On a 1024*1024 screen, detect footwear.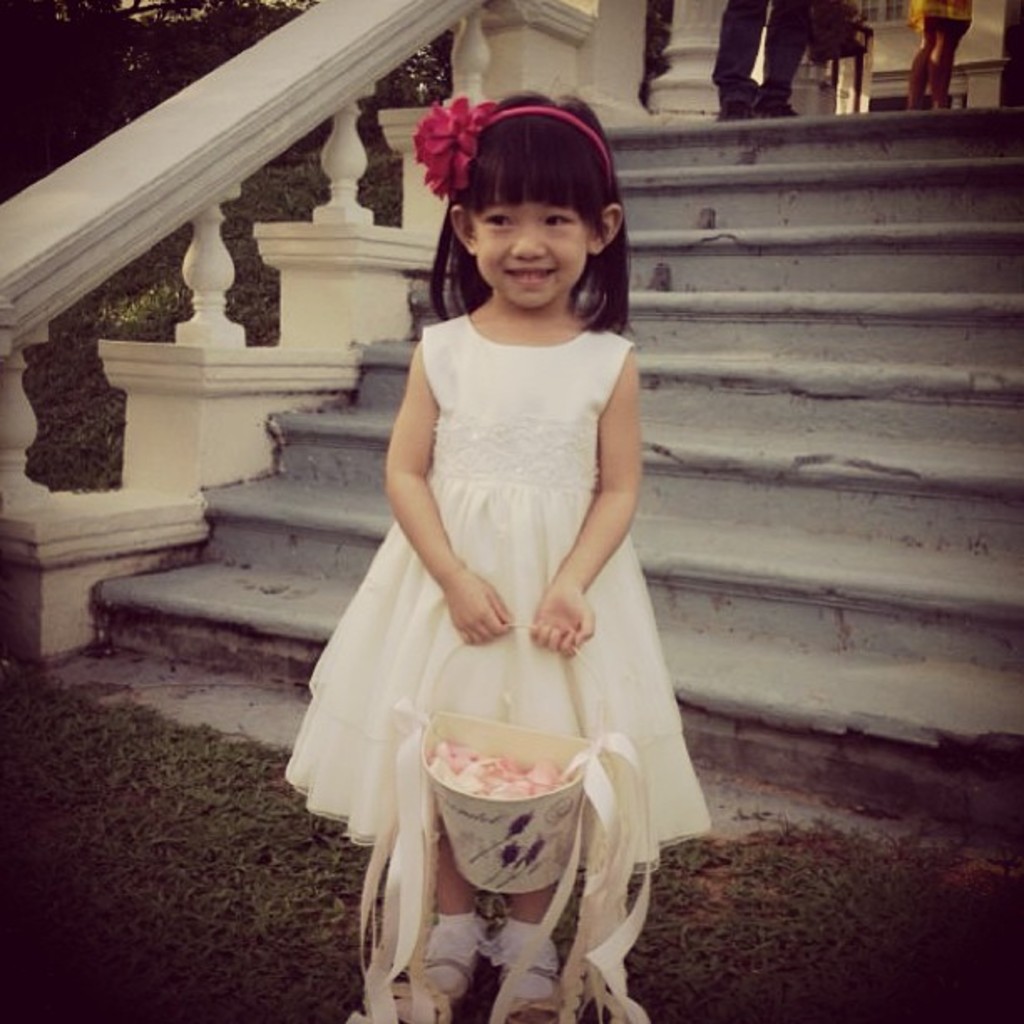
l=497, t=965, r=562, b=1022.
